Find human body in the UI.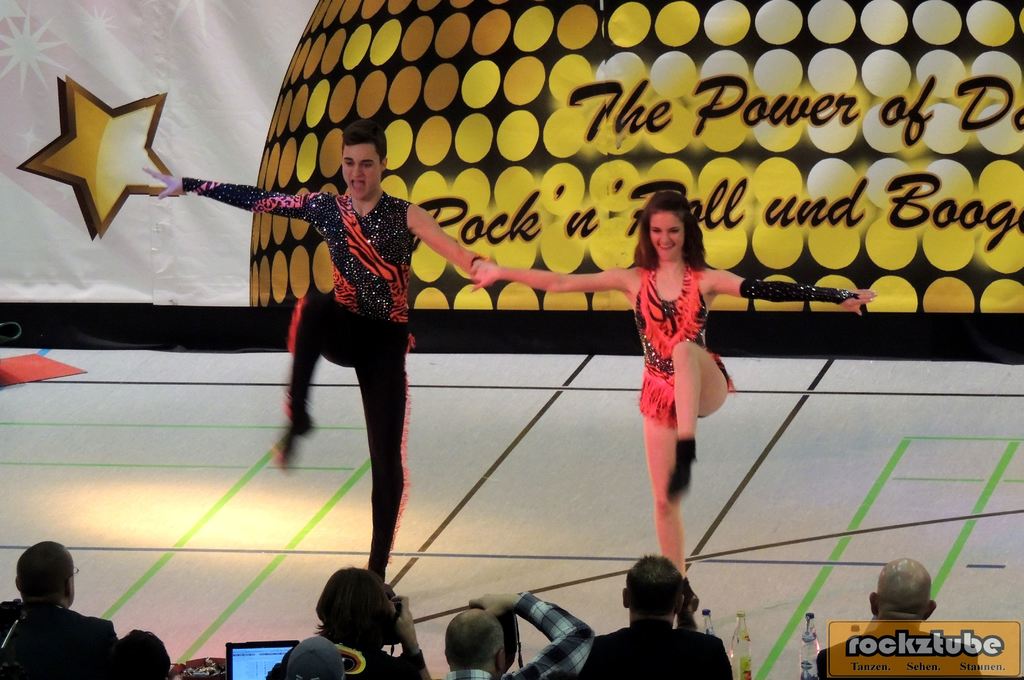
UI element at x1=803, y1=559, x2=982, y2=679.
